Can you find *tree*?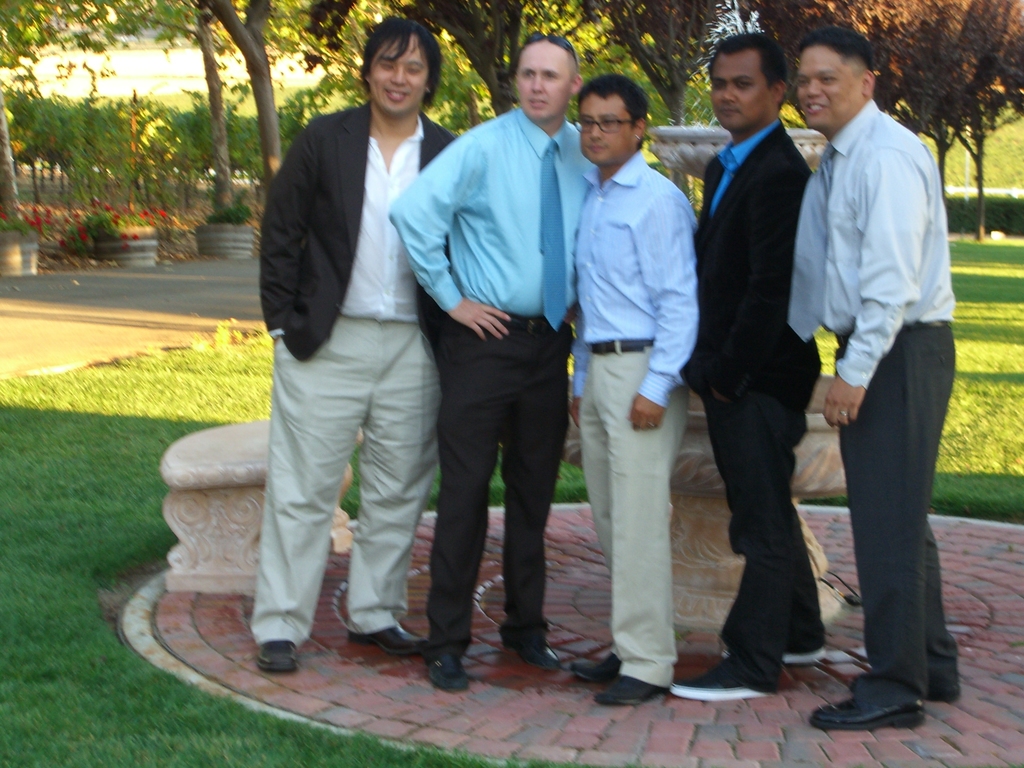
Yes, bounding box: [390, 0, 612, 116].
